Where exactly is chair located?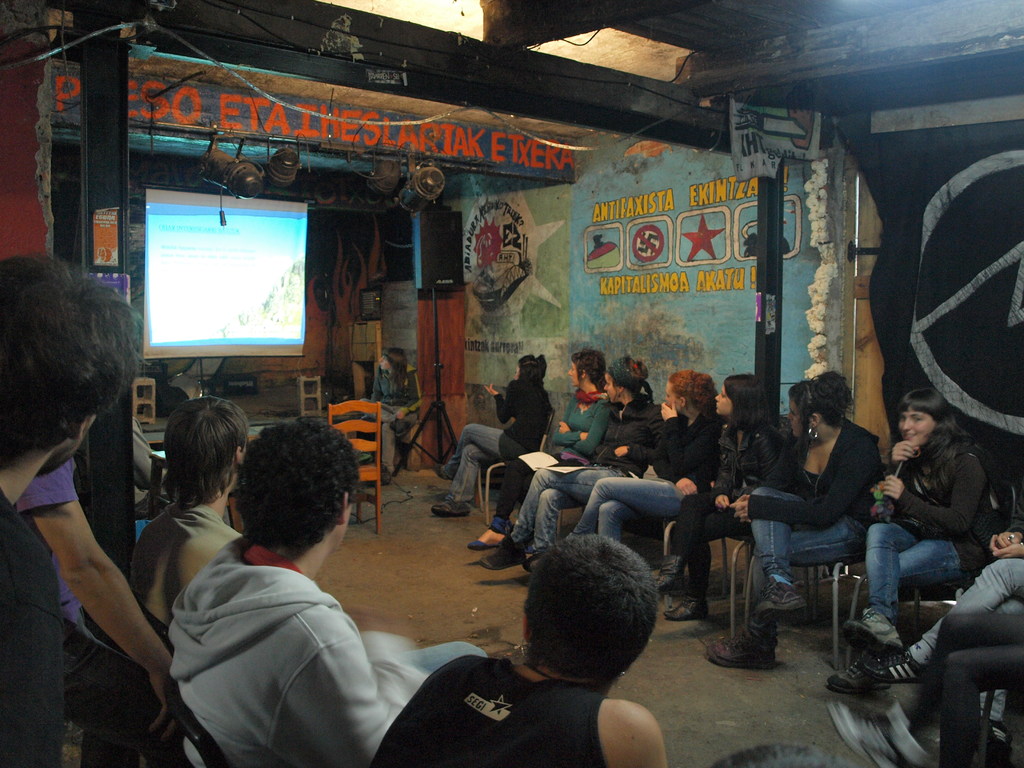
Its bounding box is crop(168, 678, 228, 767).
